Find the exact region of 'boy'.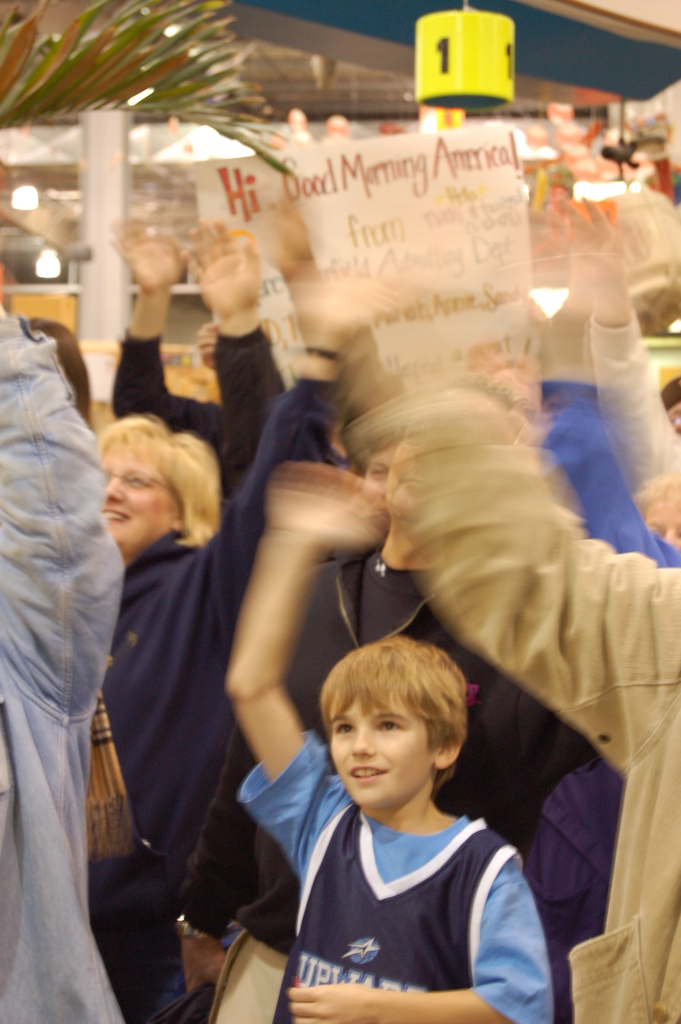
Exact region: bbox(204, 533, 454, 1000).
